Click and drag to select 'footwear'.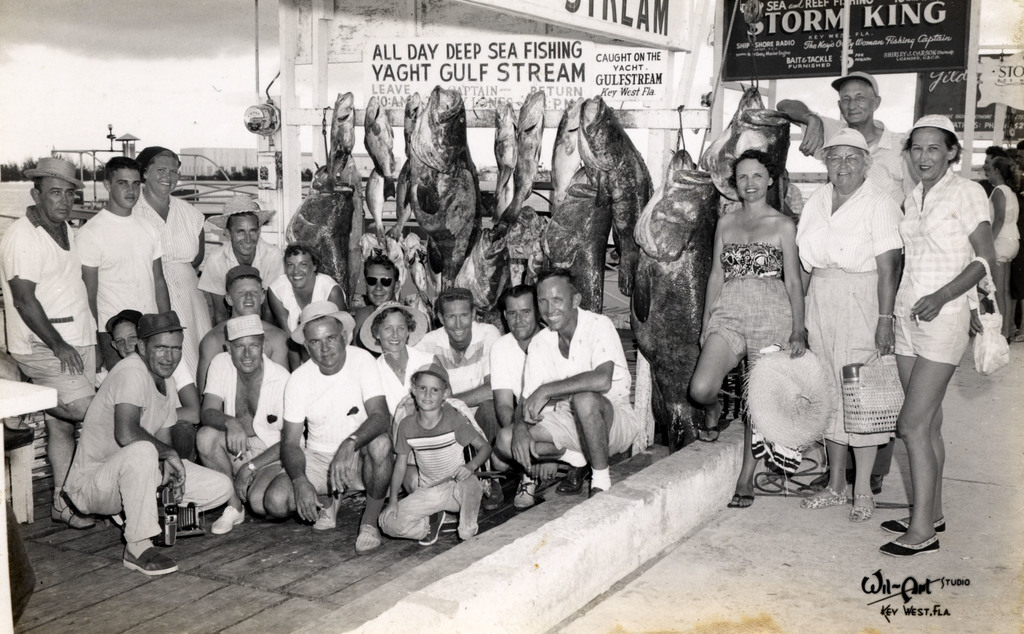
Selection: (left=355, top=523, right=385, bottom=552).
